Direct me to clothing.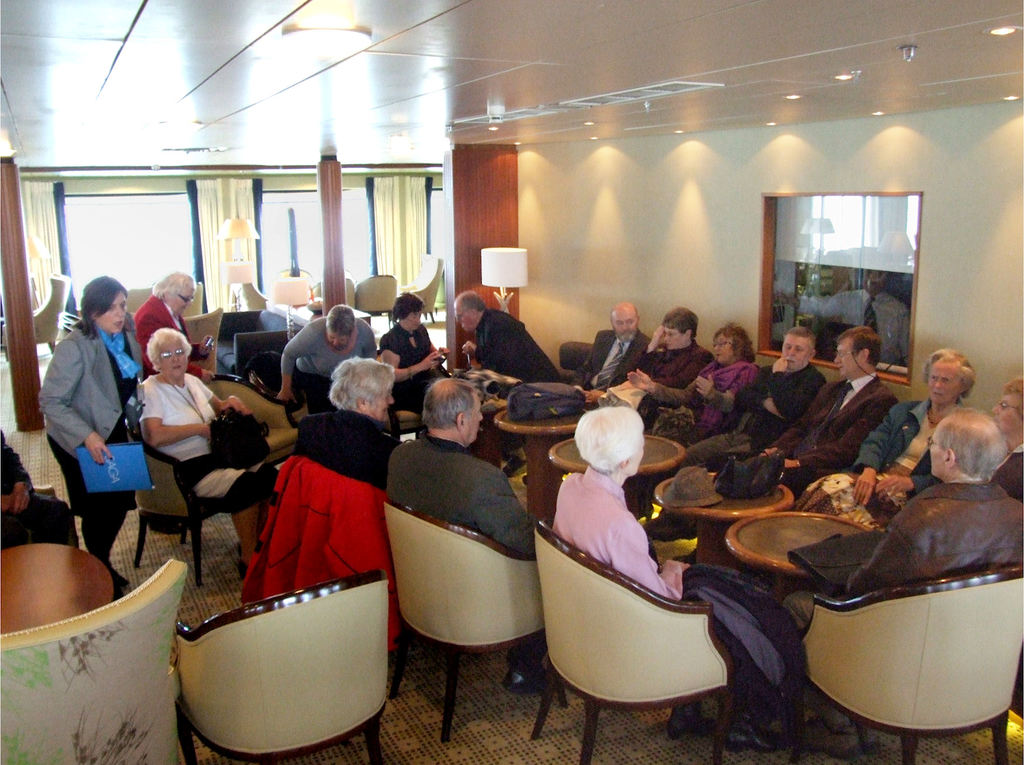
Direction: (129,298,199,370).
